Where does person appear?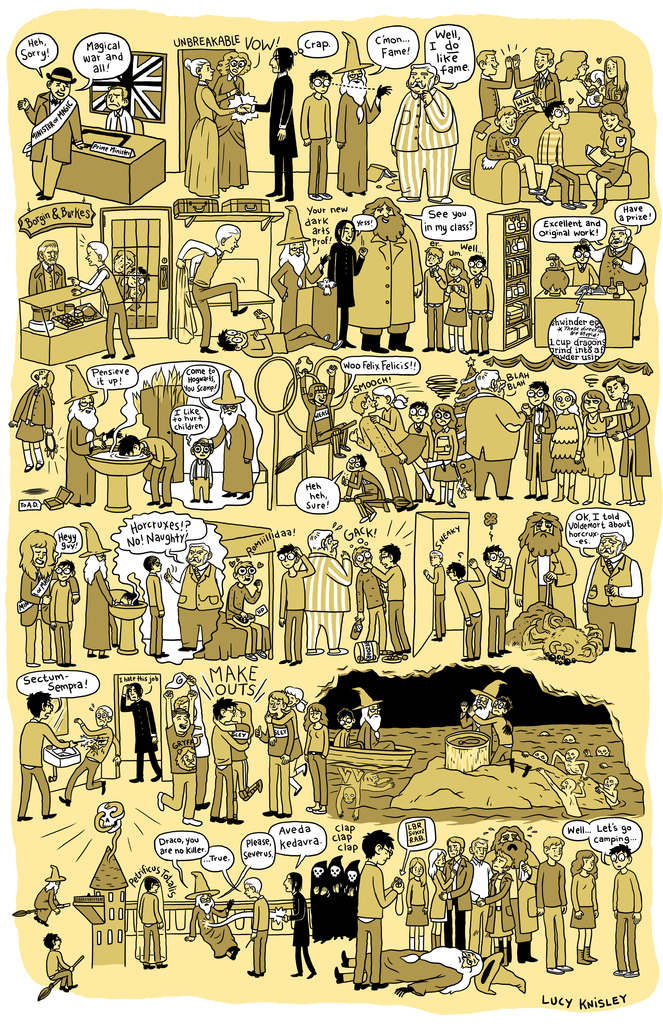
Appears at BBox(214, 701, 265, 803).
